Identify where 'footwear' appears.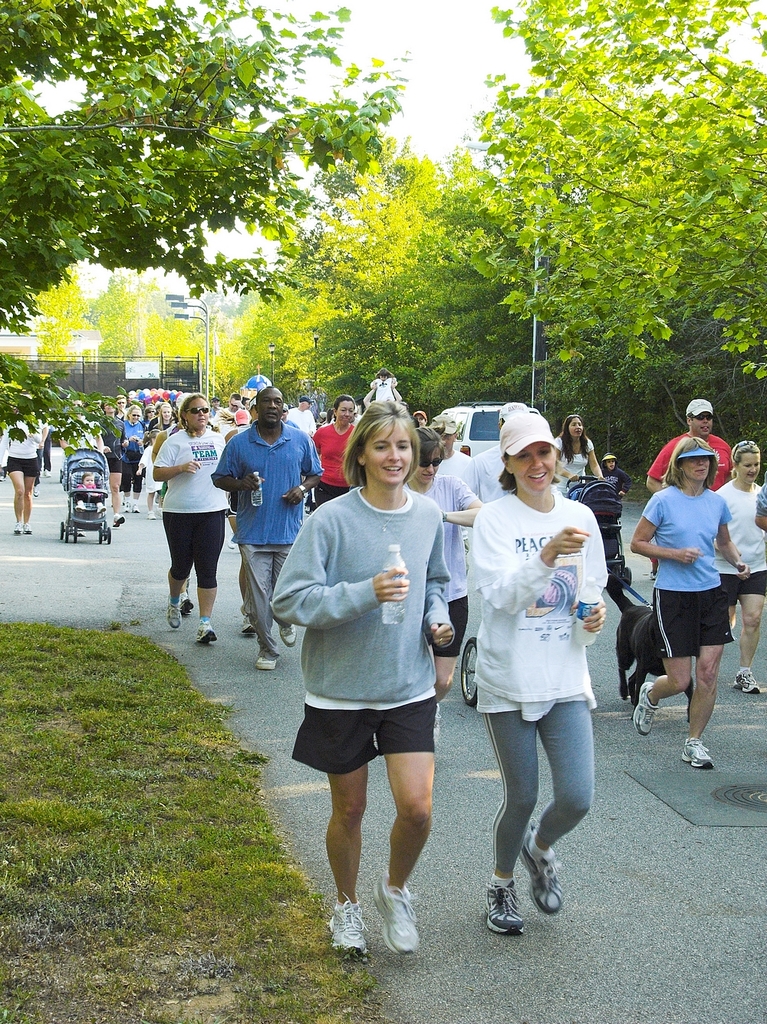
Appears at {"x1": 225, "y1": 531, "x2": 237, "y2": 552}.
